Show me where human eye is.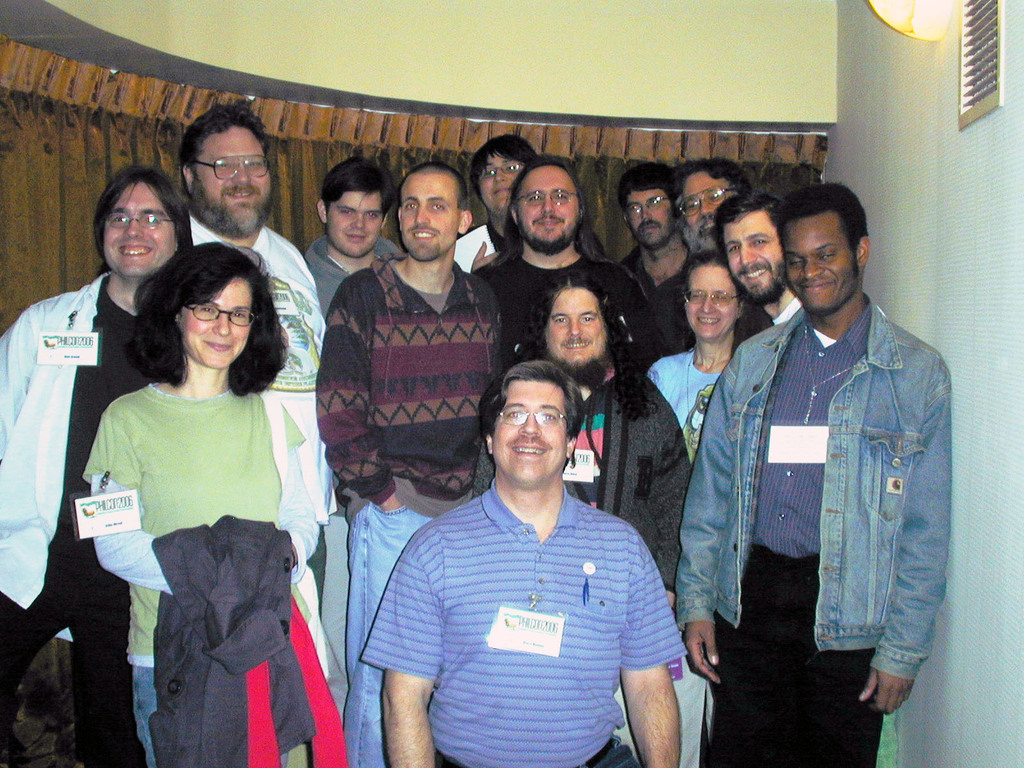
human eye is at {"x1": 108, "y1": 214, "x2": 127, "y2": 225}.
